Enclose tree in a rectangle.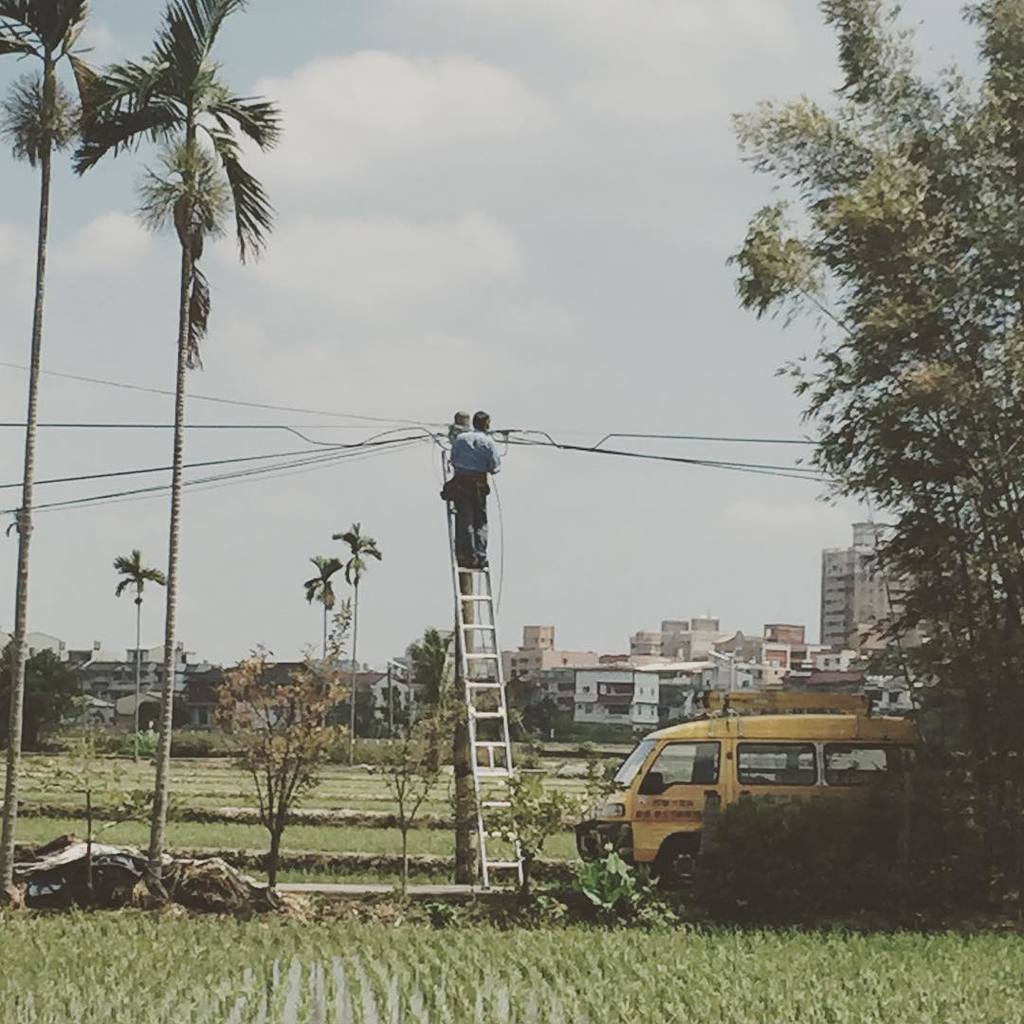
bbox=[400, 621, 464, 731].
